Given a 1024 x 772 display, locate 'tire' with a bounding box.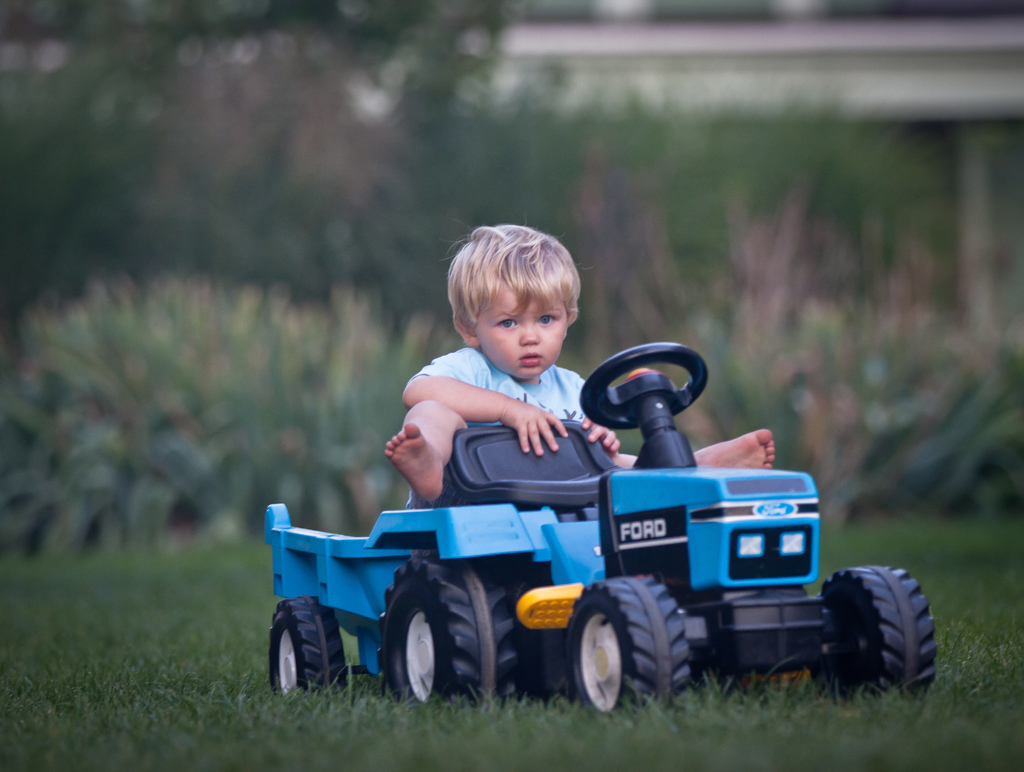
Located: 376/549/516/708.
